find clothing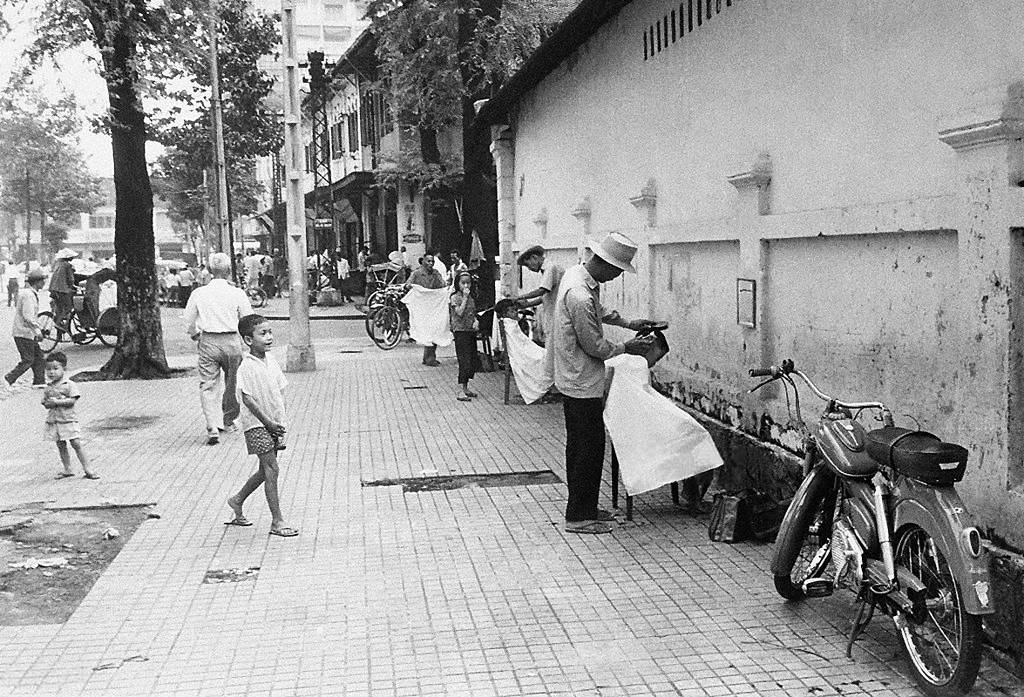
bbox(185, 280, 252, 430)
